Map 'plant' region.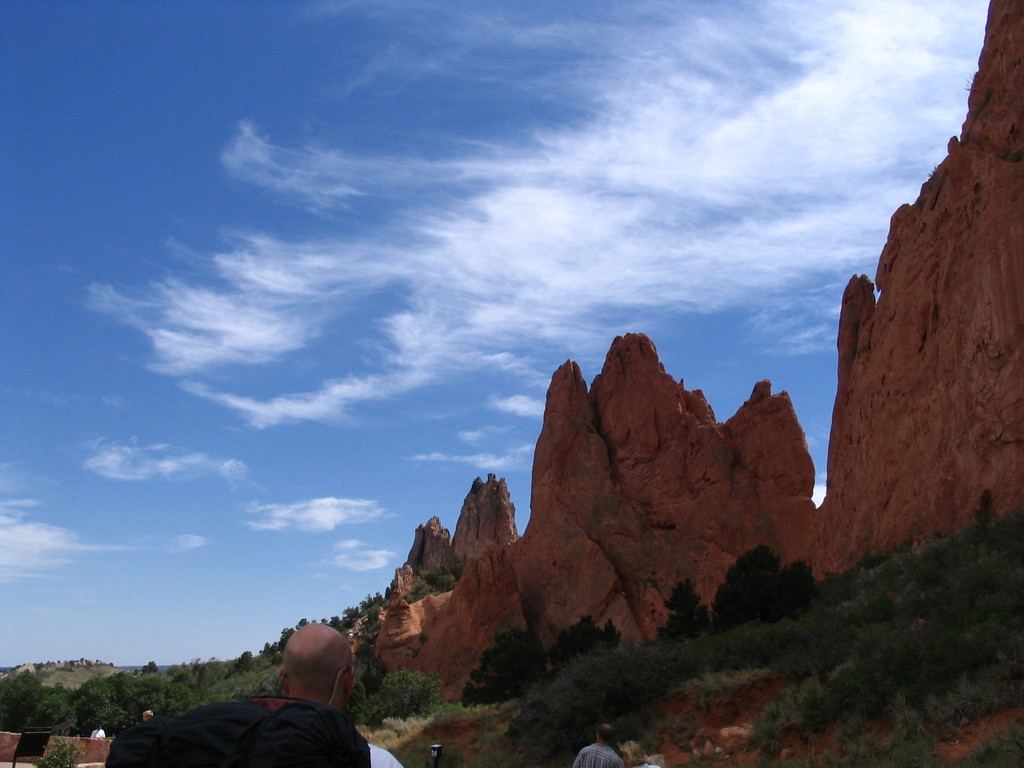
Mapped to locate(659, 578, 706, 640).
